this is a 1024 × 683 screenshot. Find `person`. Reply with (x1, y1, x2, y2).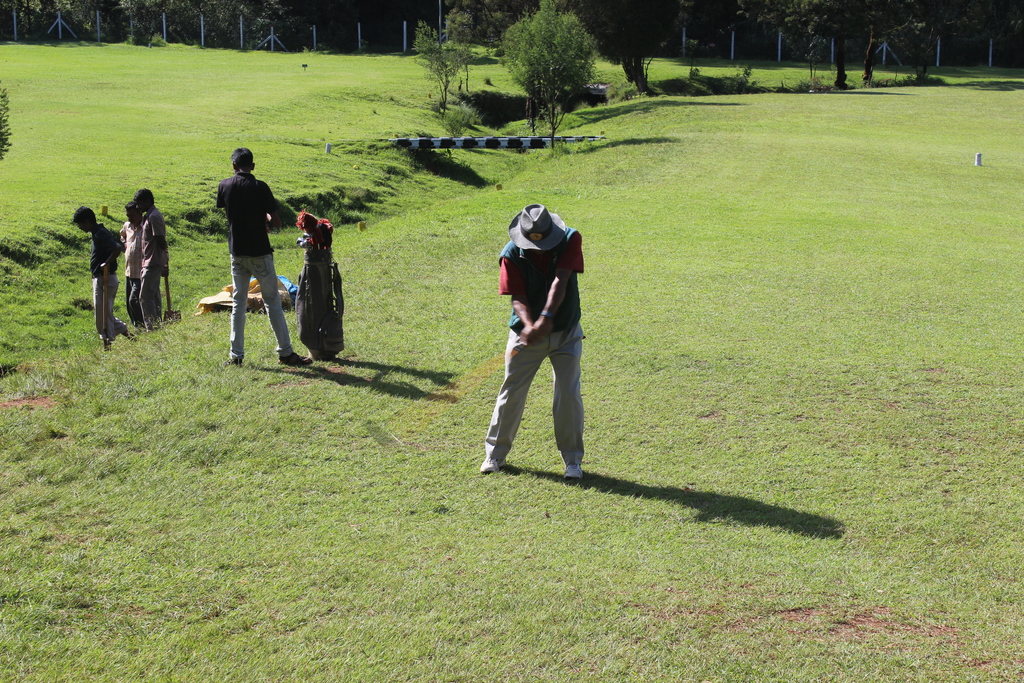
(214, 150, 316, 370).
